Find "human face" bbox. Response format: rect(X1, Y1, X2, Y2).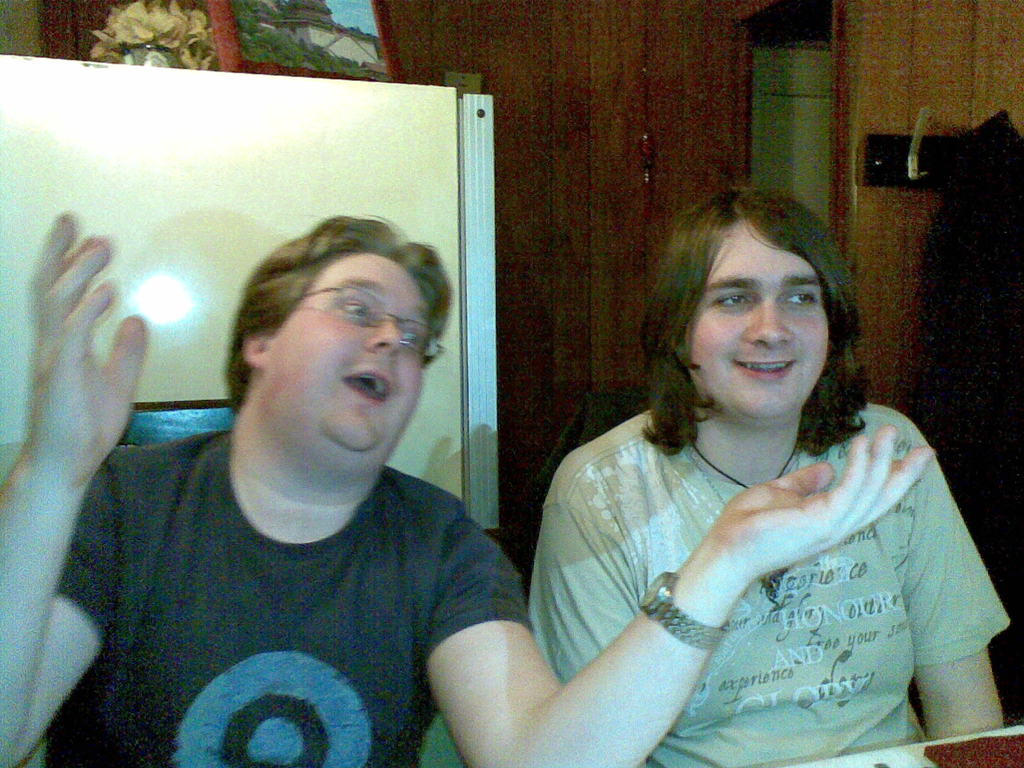
rect(690, 223, 830, 420).
